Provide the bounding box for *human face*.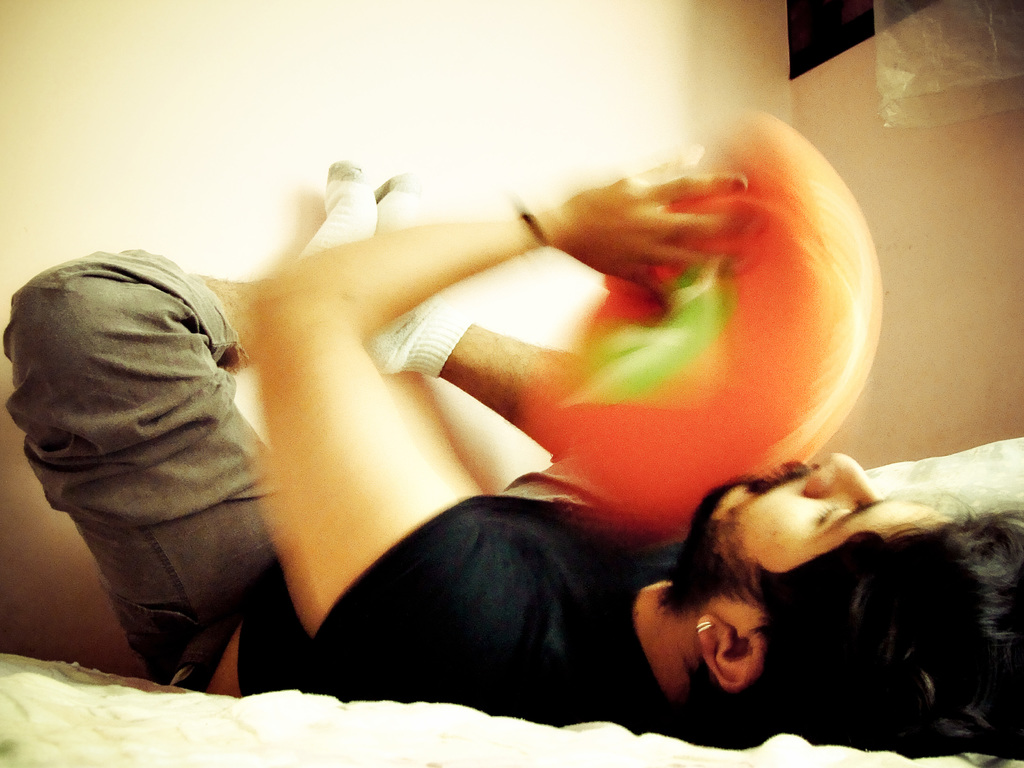
x1=678, y1=455, x2=947, y2=636.
